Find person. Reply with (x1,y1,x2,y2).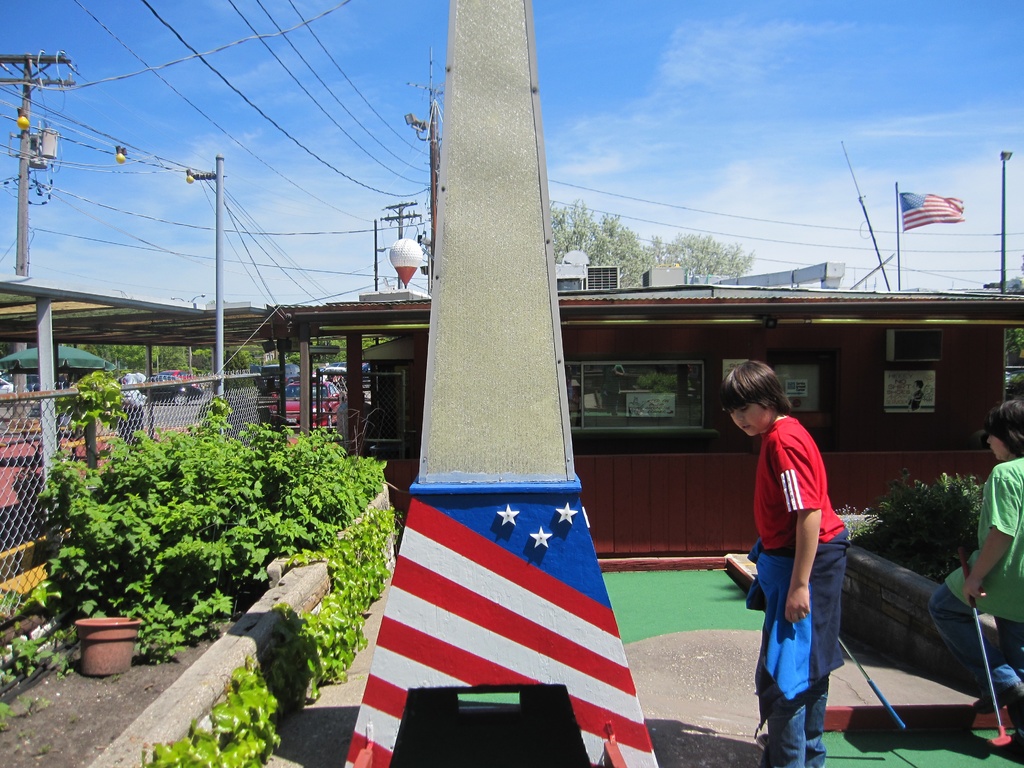
(721,362,836,767).
